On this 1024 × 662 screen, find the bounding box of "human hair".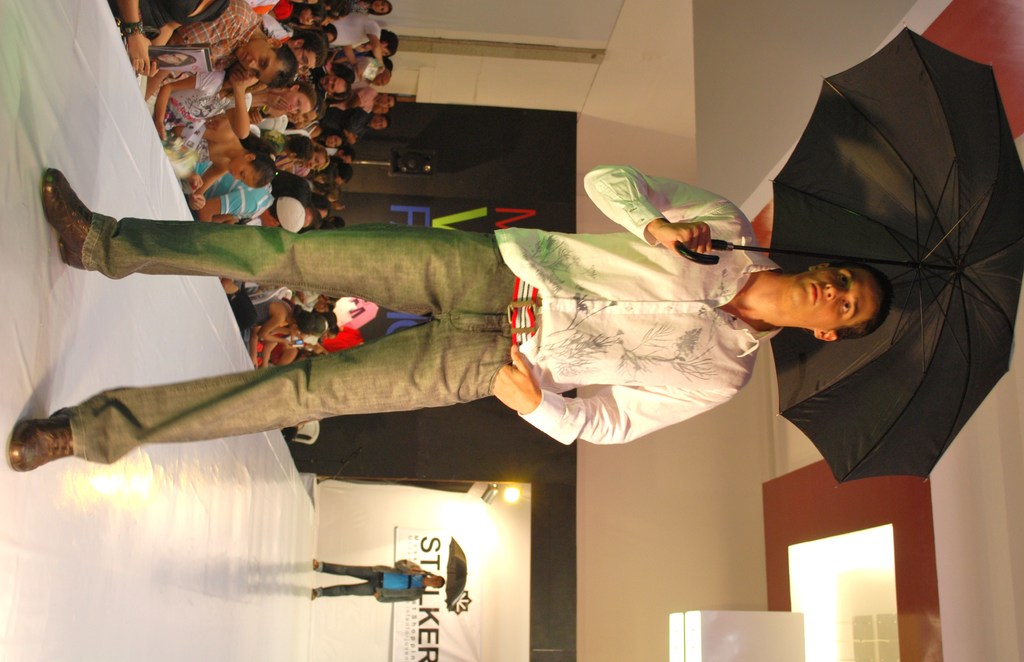
Bounding box: (268,46,294,92).
